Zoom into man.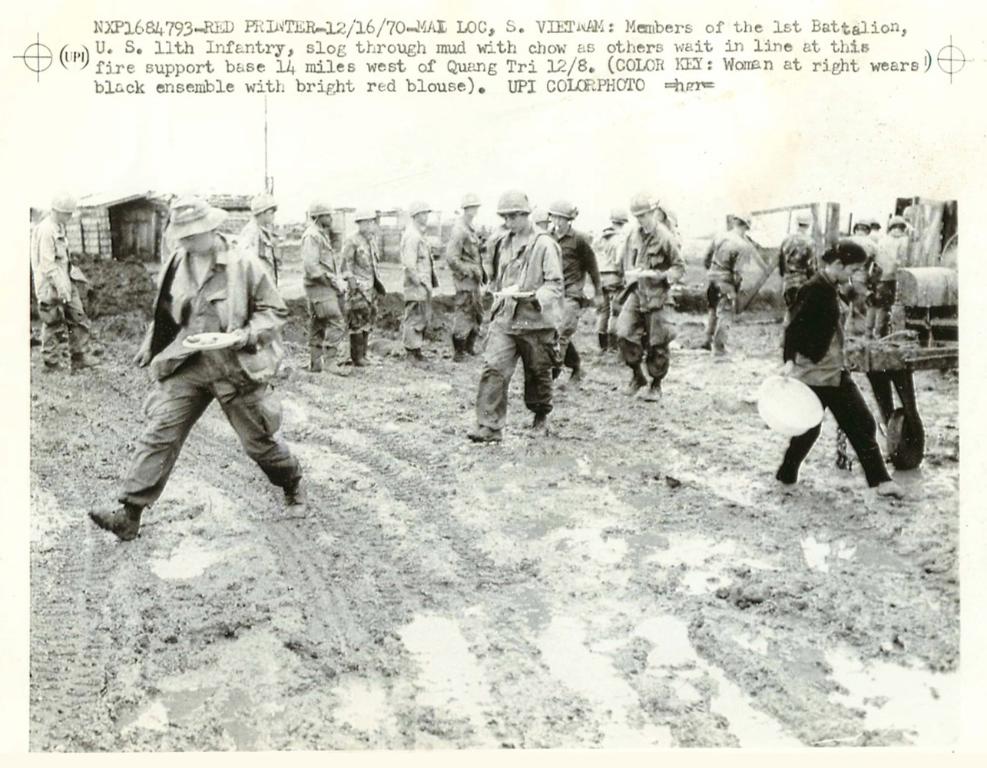
Zoom target: l=442, t=186, r=489, b=362.
